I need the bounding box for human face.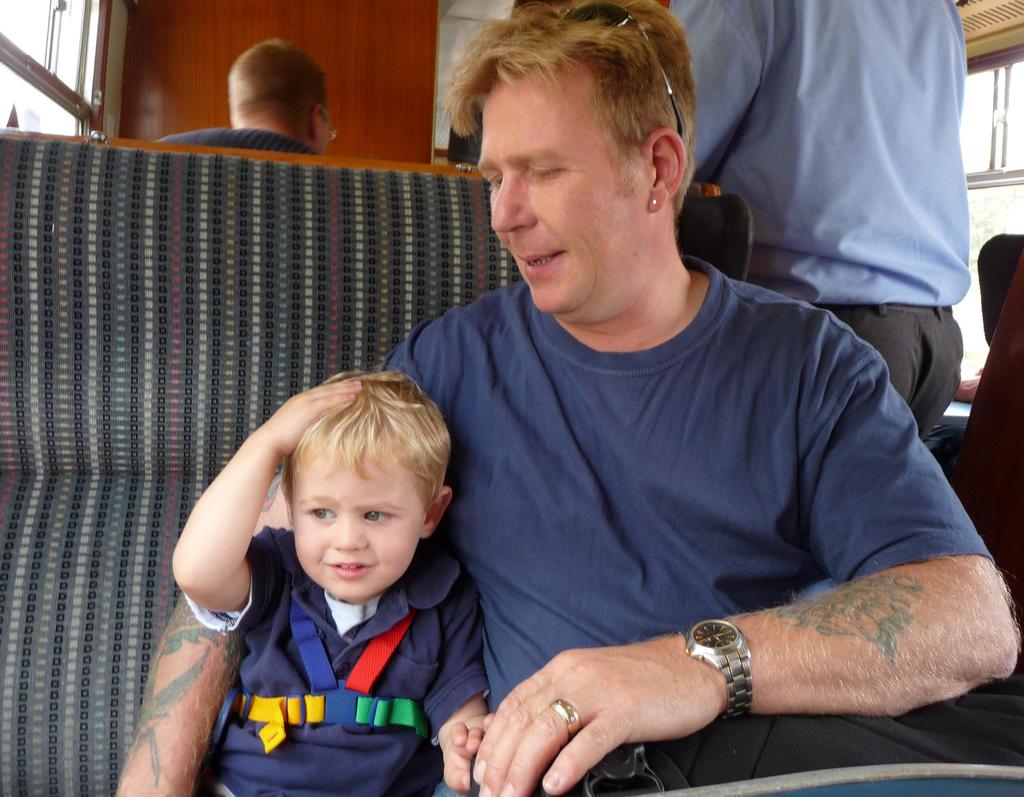
Here it is: 471/77/628/316.
